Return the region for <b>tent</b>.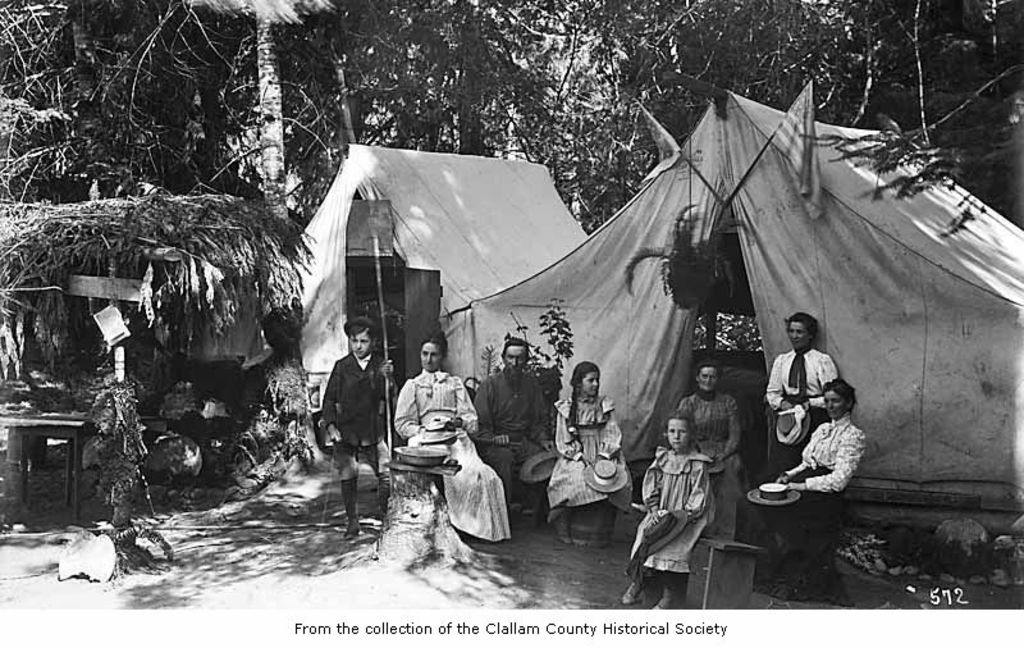
{"x1": 282, "y1": 137, "x2": 628, "y2": 450}.
